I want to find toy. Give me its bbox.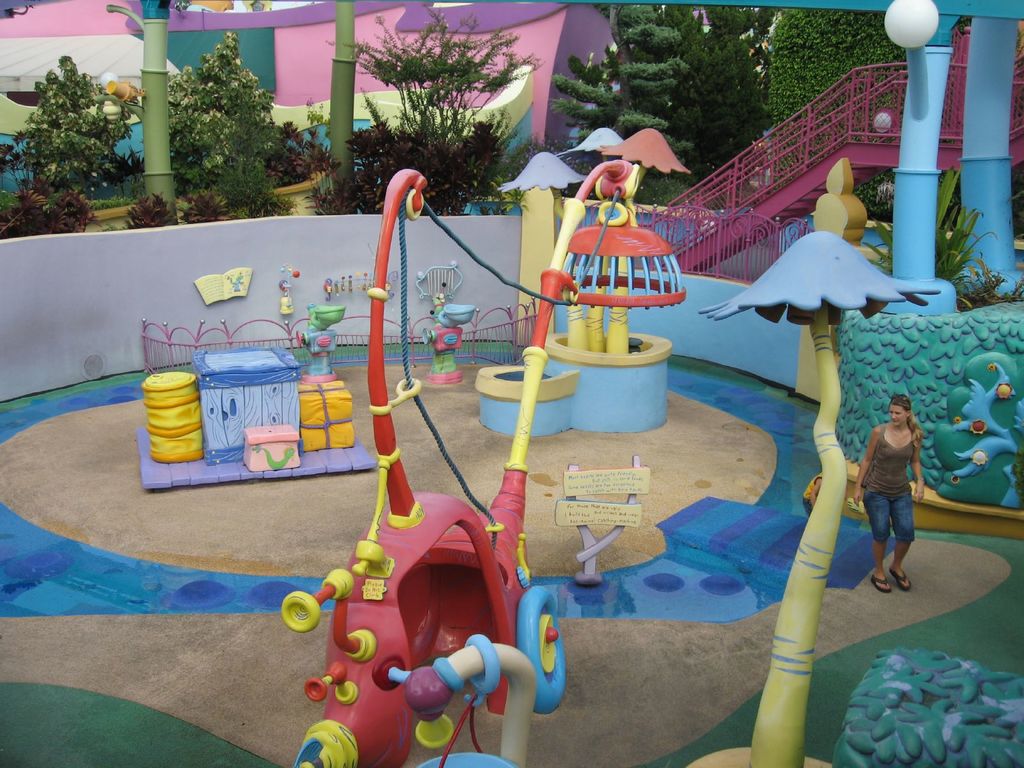
<box>682,231,941,767</box>.
